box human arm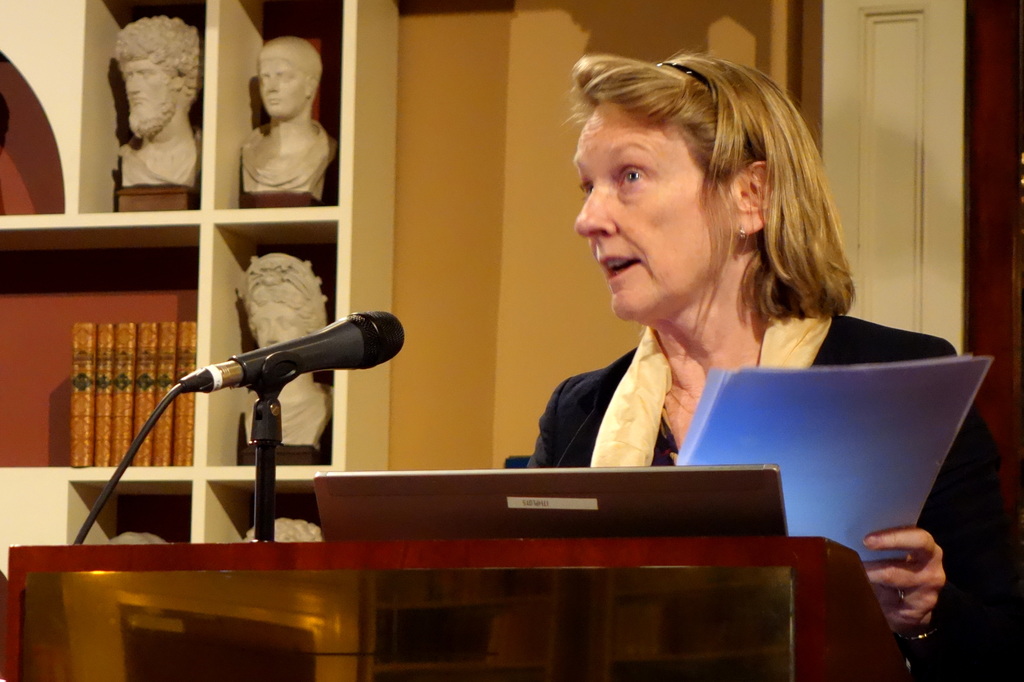
[512,372,579,472]
